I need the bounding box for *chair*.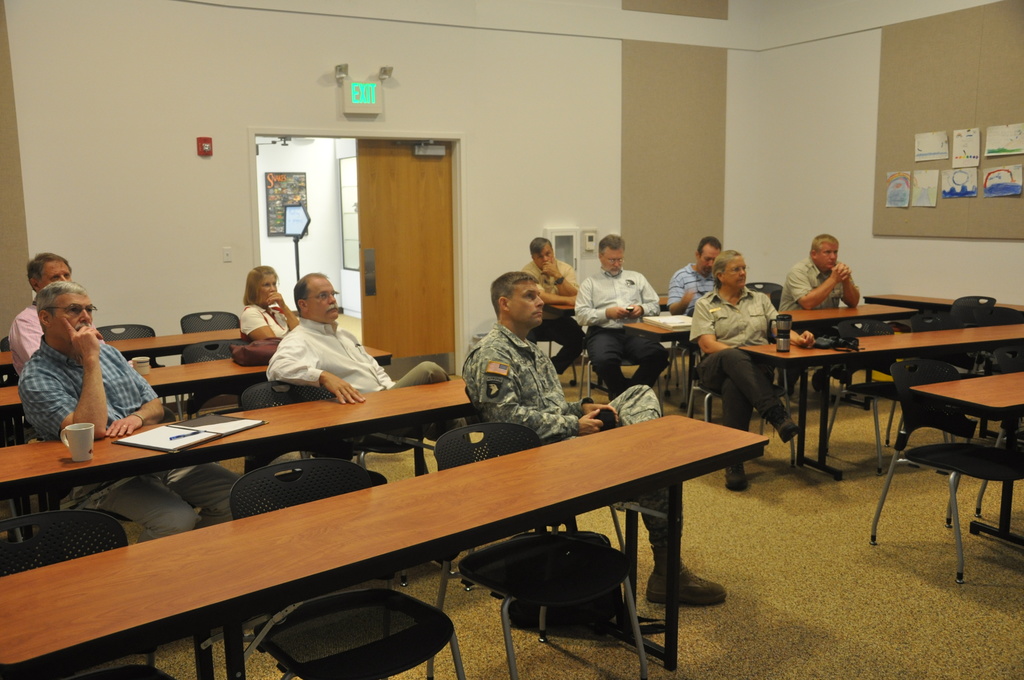
Here it is: 575/329/669/399.
